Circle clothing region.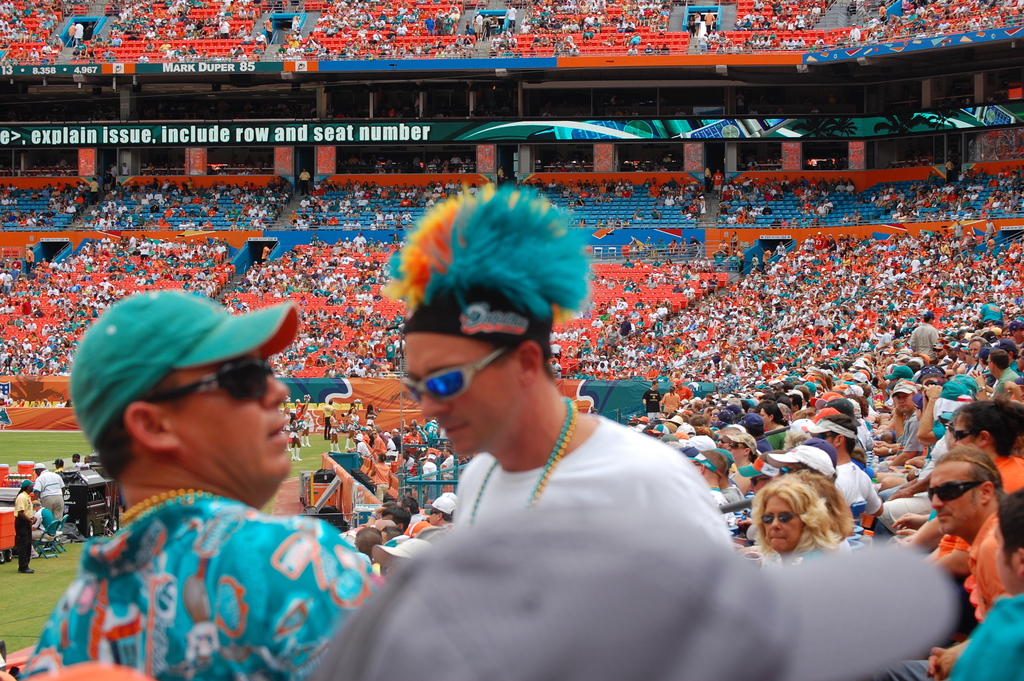
Region: (left=44, top=430, right=380, bottom=672).
